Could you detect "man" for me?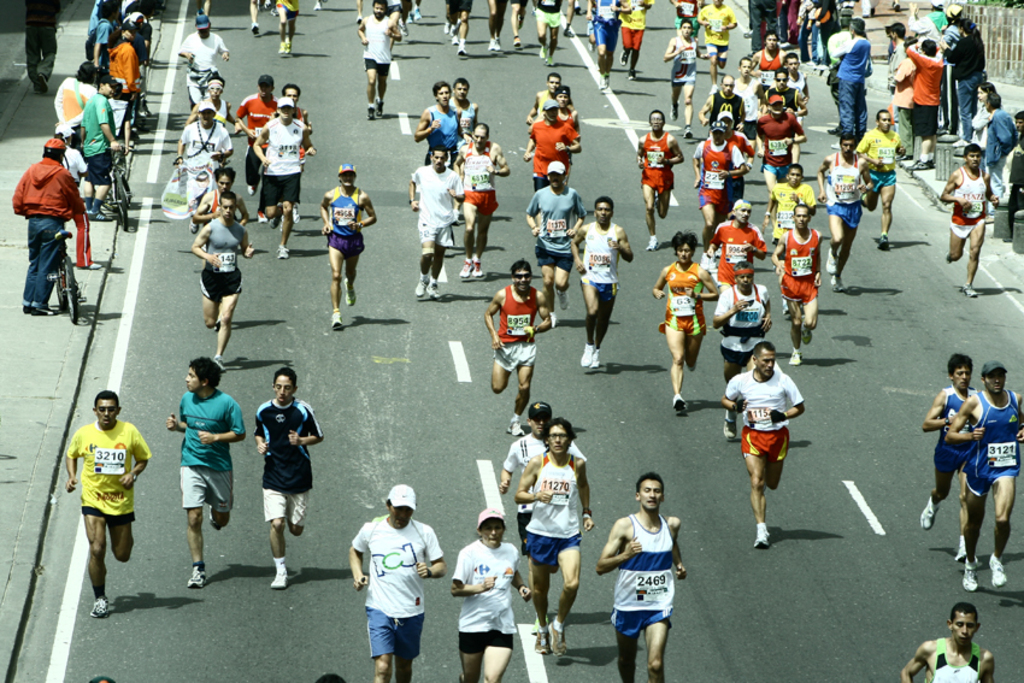
Detection result: x1=714, y1=112, x2=753, y2=213.
